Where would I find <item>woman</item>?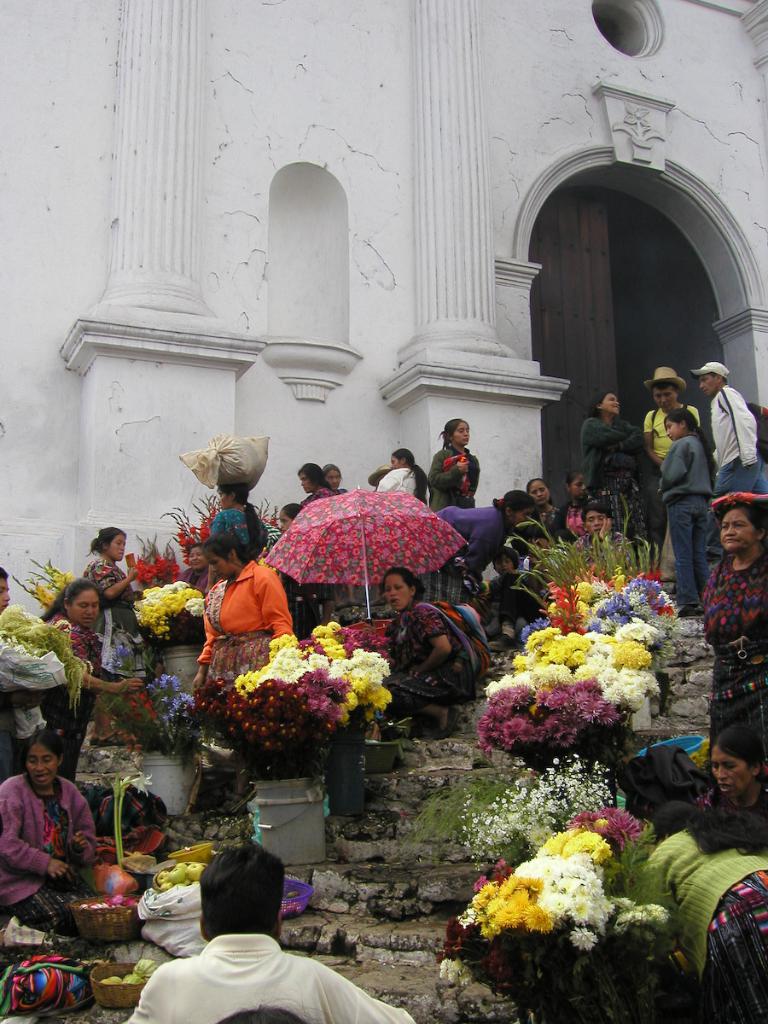
At {"left": 0, "top": 724, "right": 98, "bottom": 938}.
